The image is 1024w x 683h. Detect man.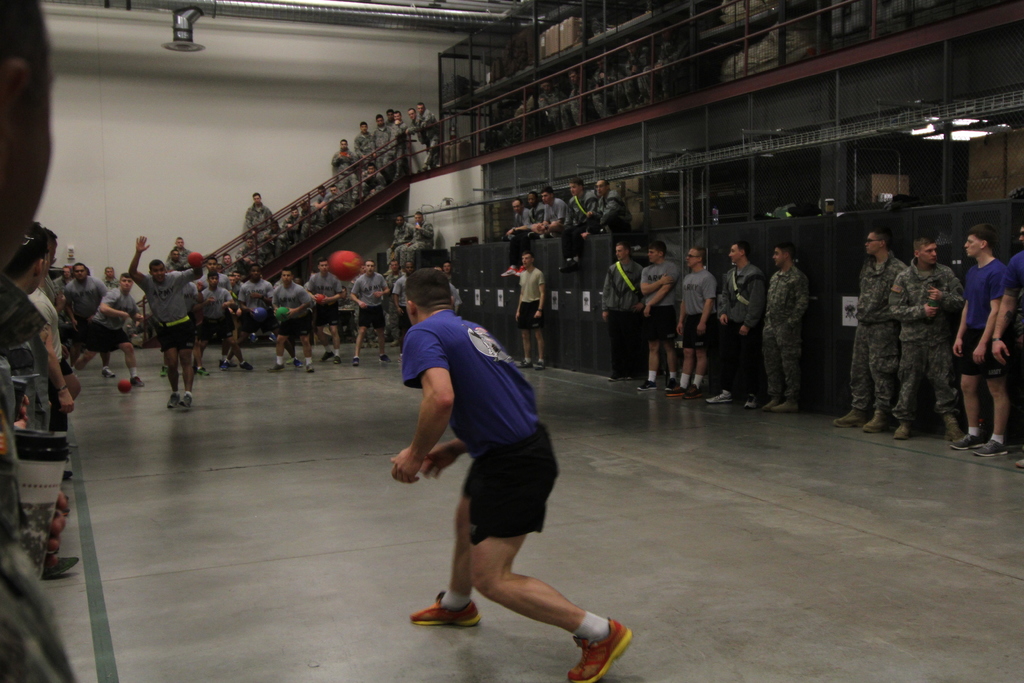
Detection: box=[345, 259, 390, 367].
